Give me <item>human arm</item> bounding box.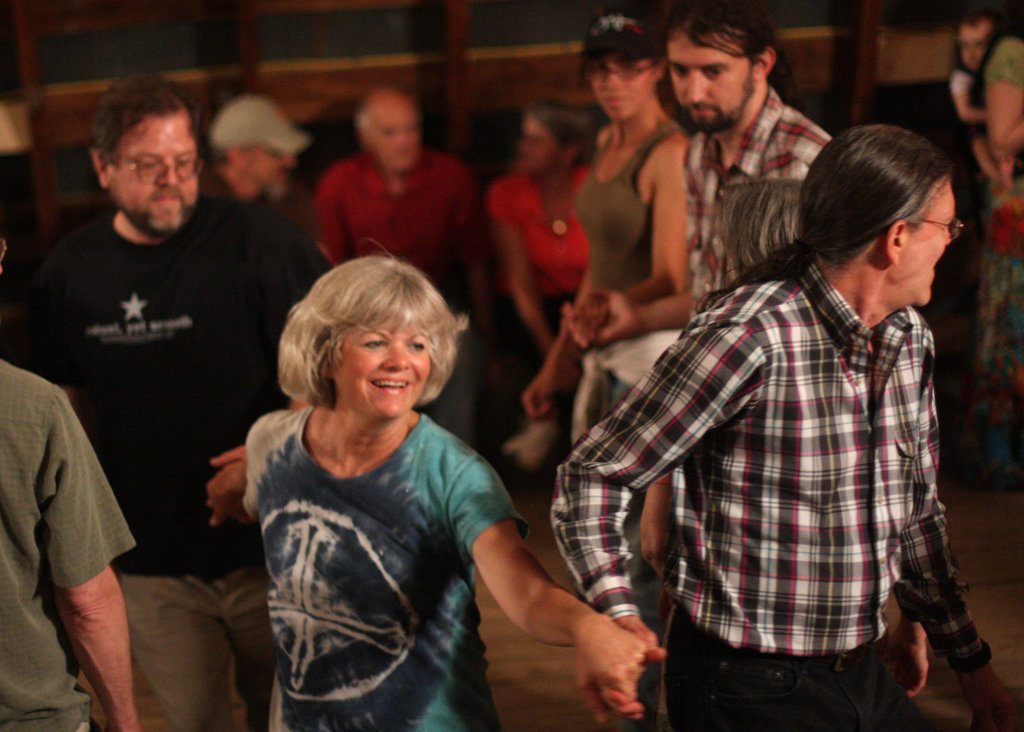
{"x1": 952, "y1": 71, "x2": 989, "y2": 124}.
